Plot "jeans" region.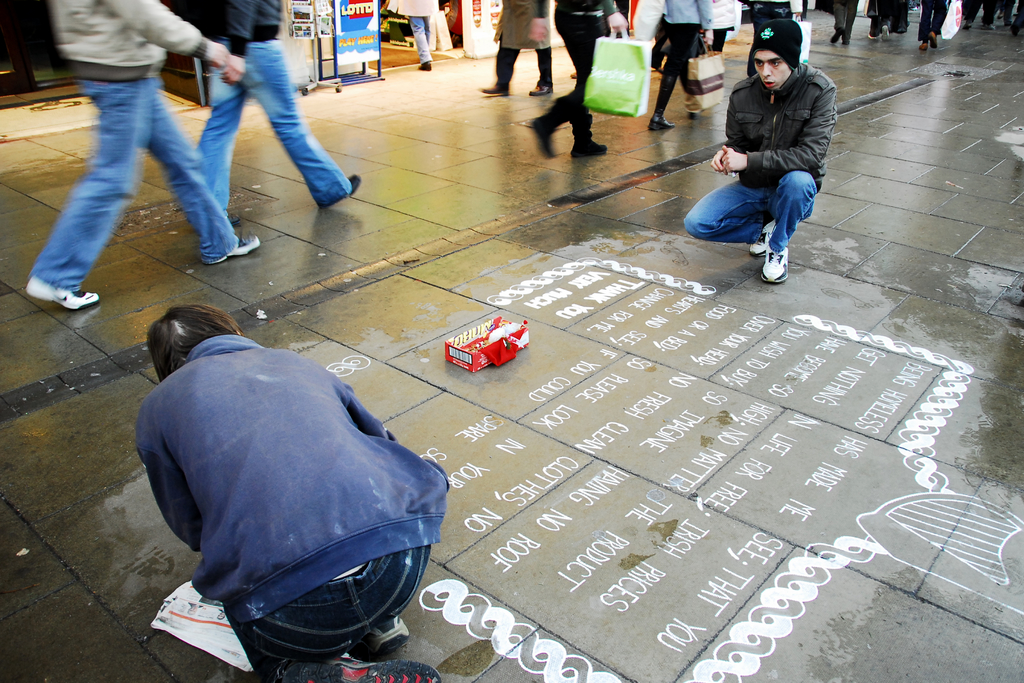
Plotted at crop(184, 33, 336, 203).
